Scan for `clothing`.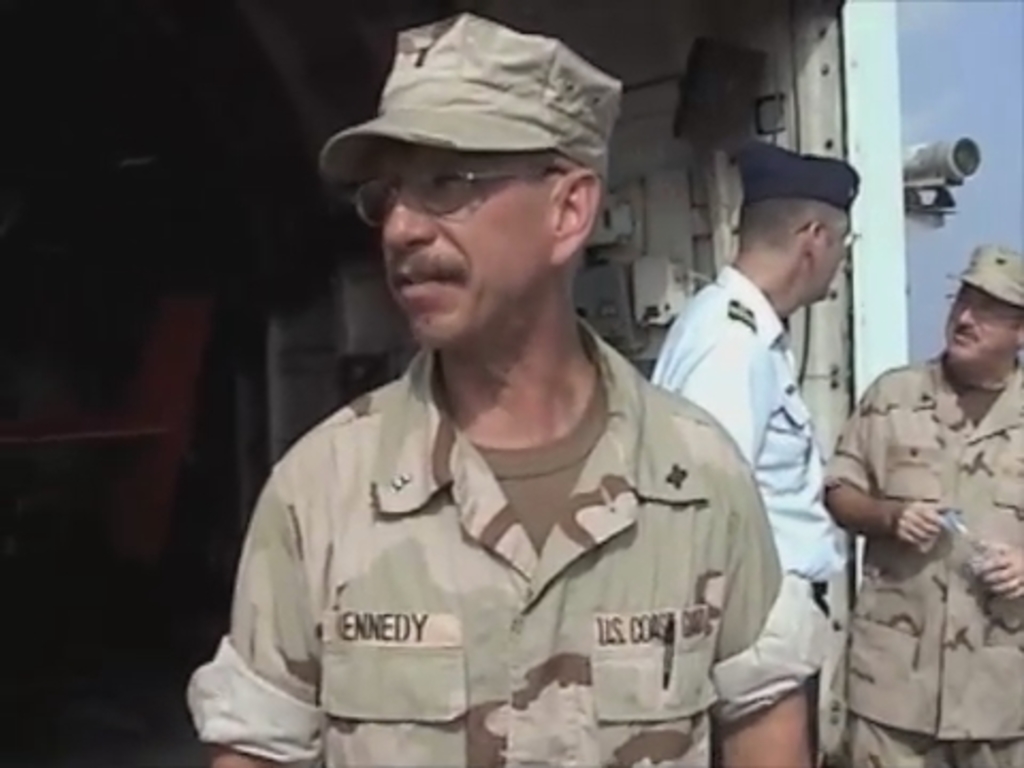
Scan result: (192,343,858,766).
